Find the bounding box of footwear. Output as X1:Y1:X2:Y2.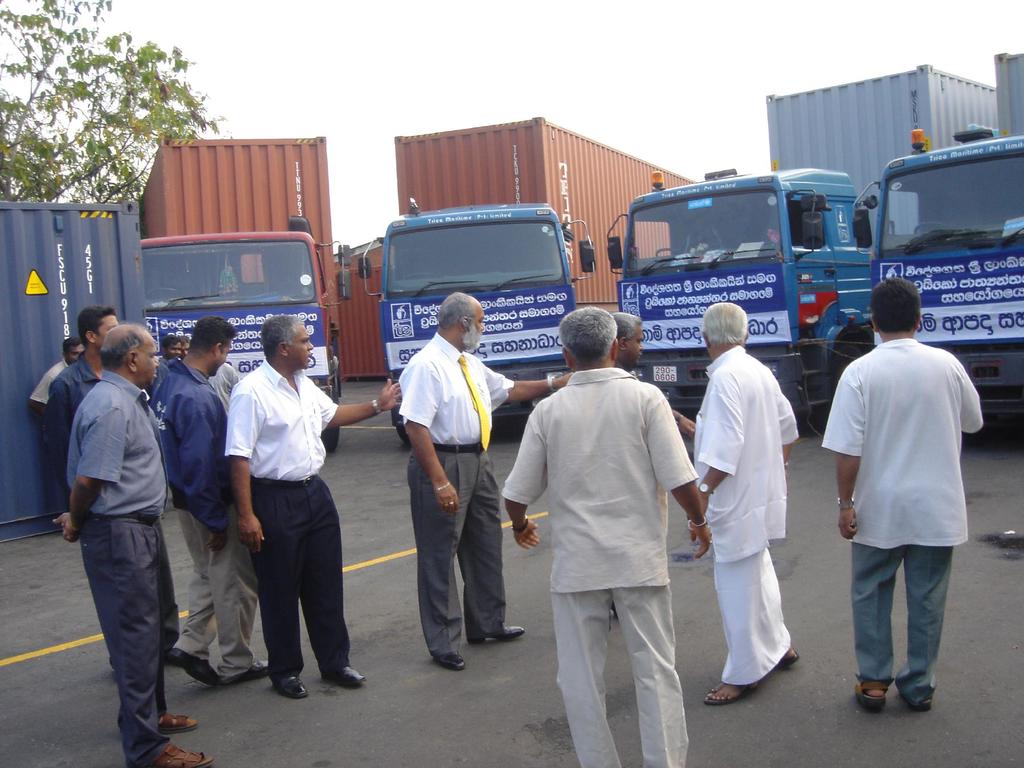
269:675:309:698.
